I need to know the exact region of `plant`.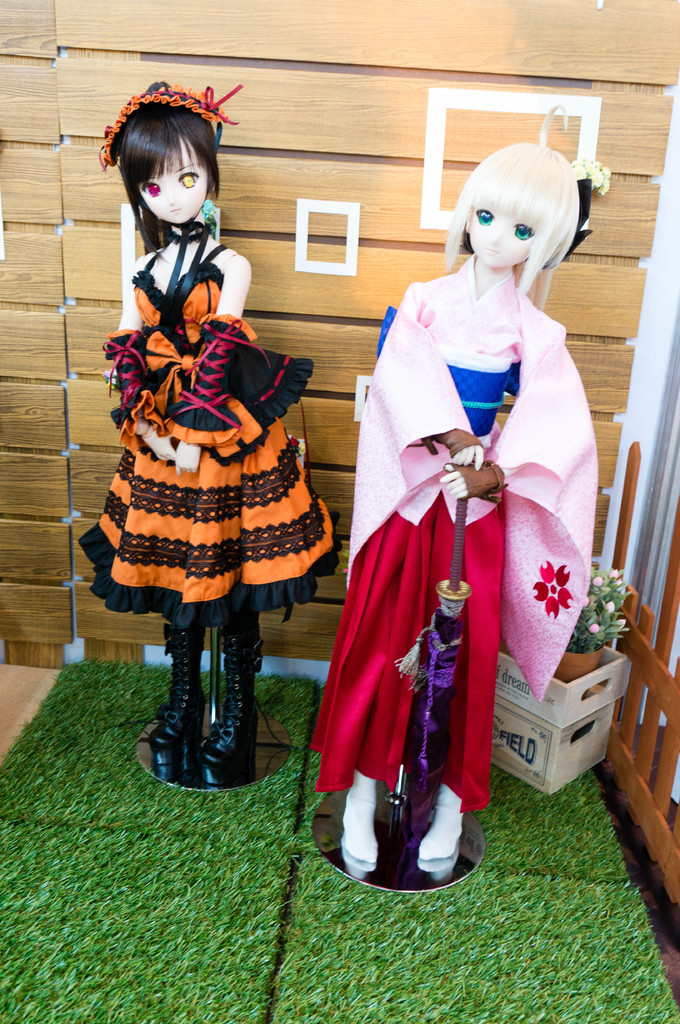
Region: detection(565, 571, 633, 655).
